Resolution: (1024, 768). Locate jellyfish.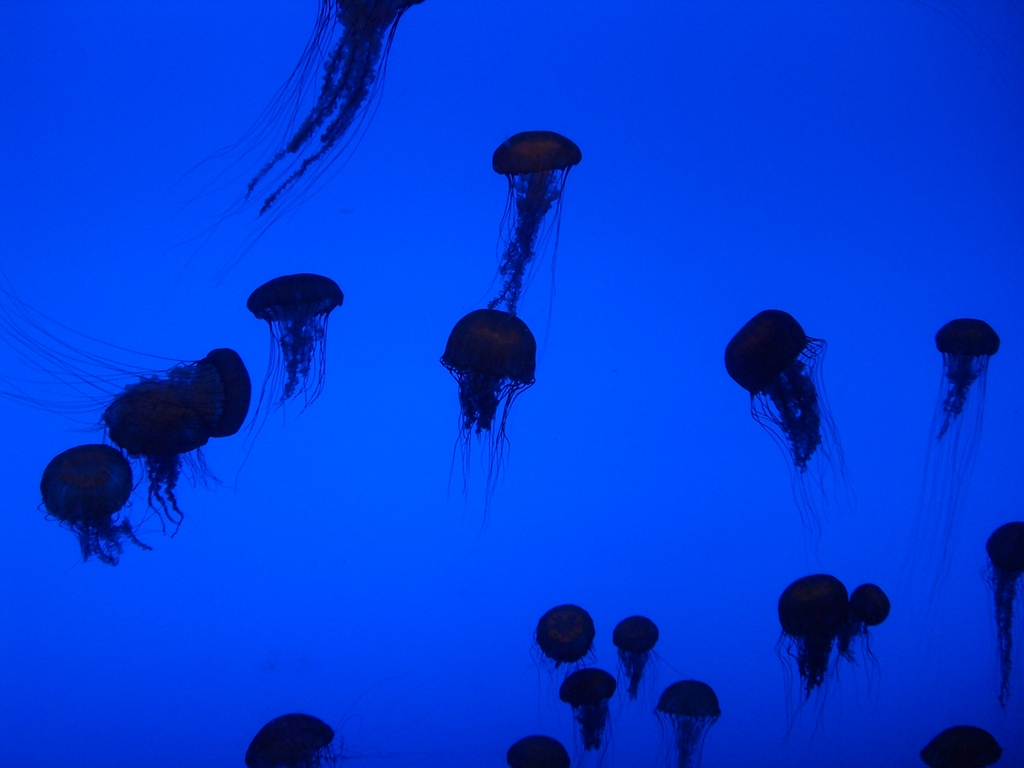
492,134,584,346.
